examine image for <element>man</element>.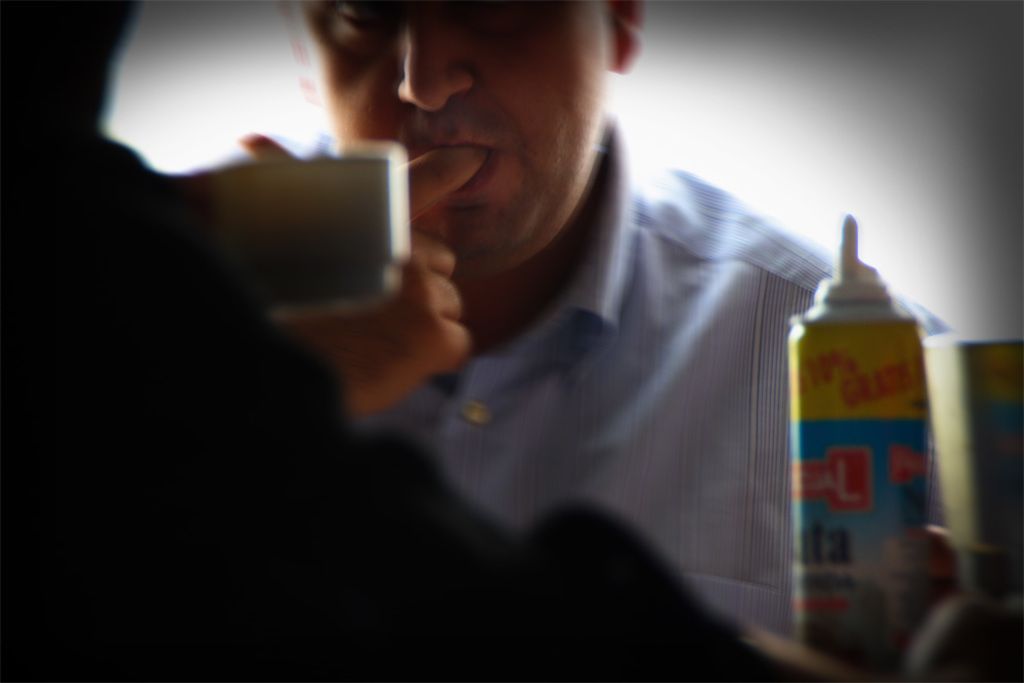
Examination result: x1=139 y1=0 x2=1000 y2=678.
